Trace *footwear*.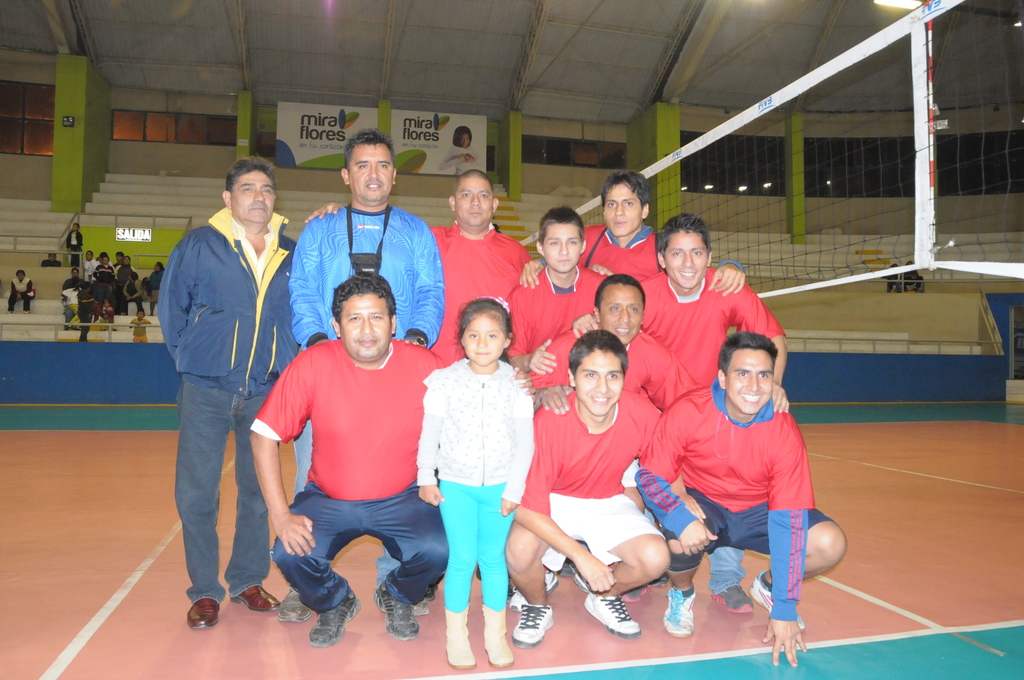
Traced to rect(308, 592, 358, 644).
